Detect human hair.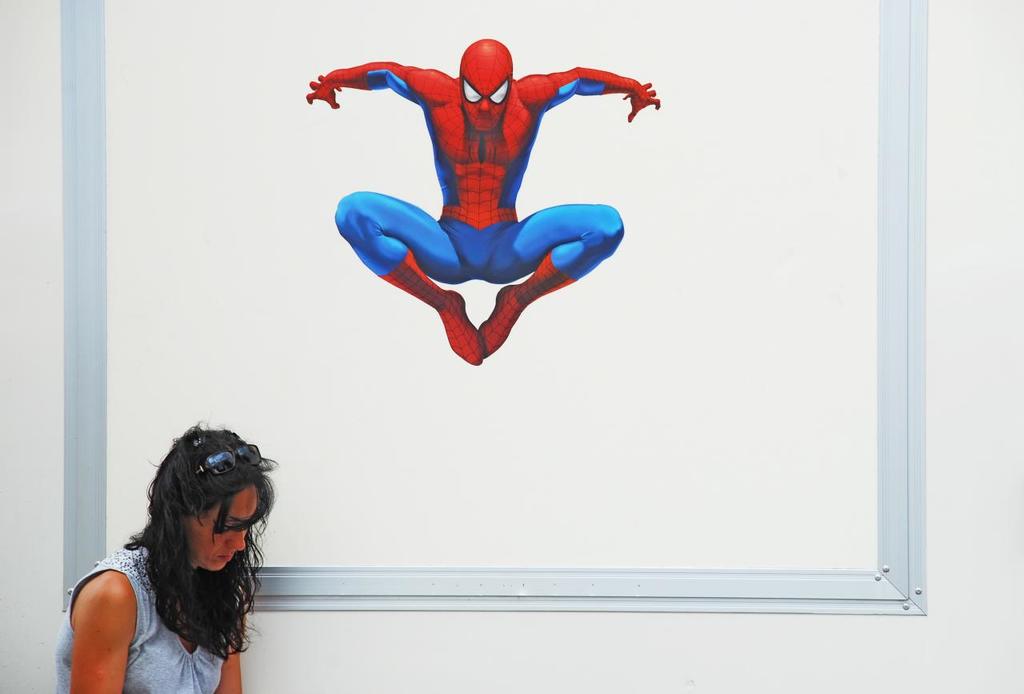
Detected at 120:417:280:669.
